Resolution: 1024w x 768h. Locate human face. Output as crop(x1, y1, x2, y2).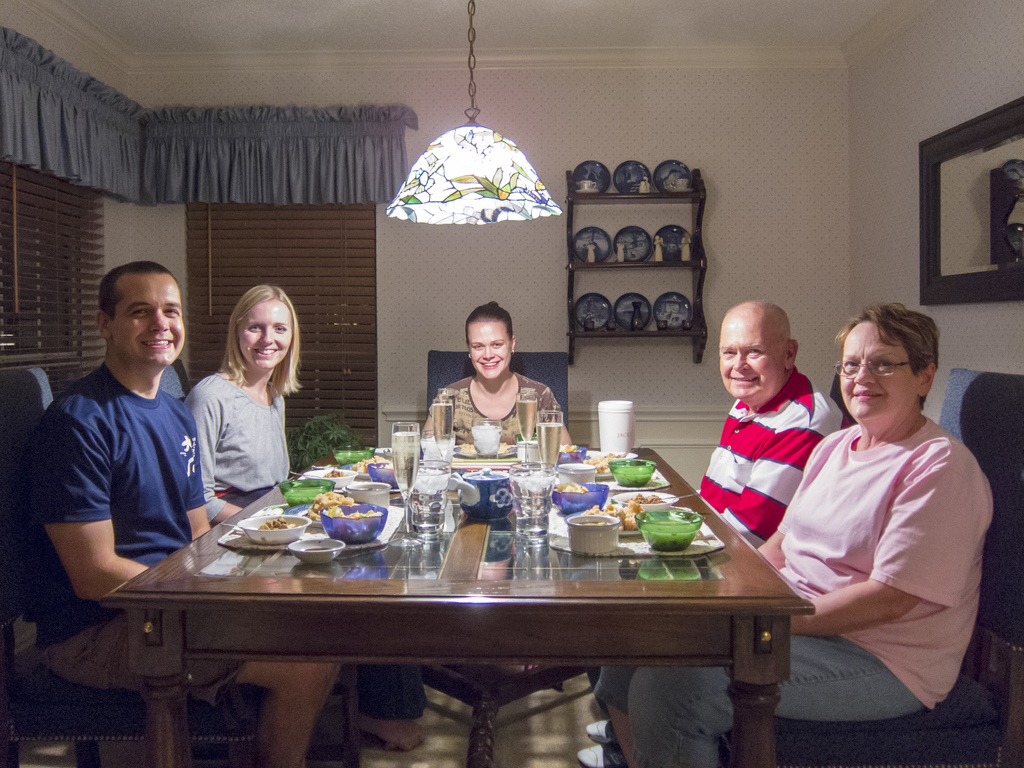
crop(837, 320, 916, 419).
